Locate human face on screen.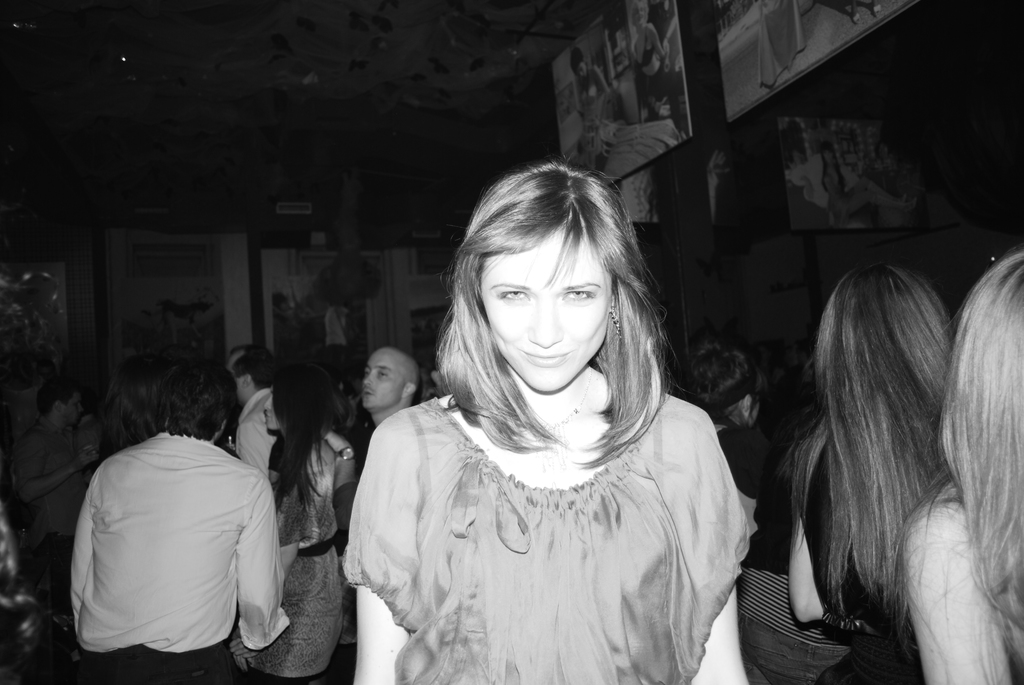
On screen at Rect(264, 387, 279, 430).
